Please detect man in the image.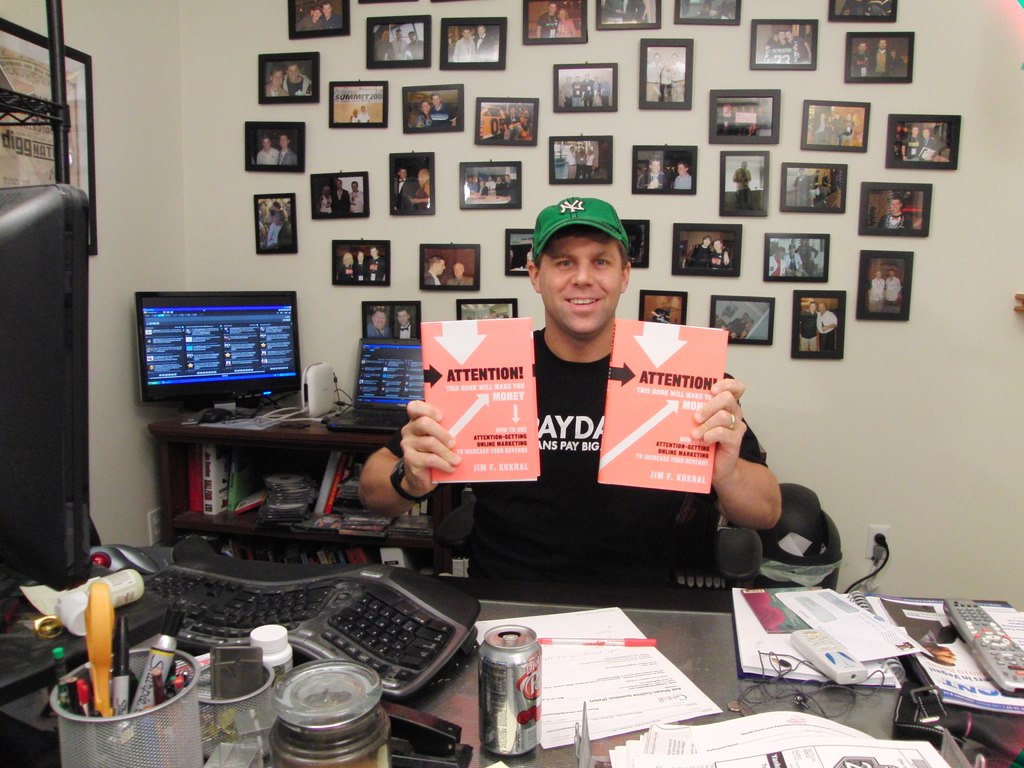
(left=330, top=178, right=346, bottom=213).
